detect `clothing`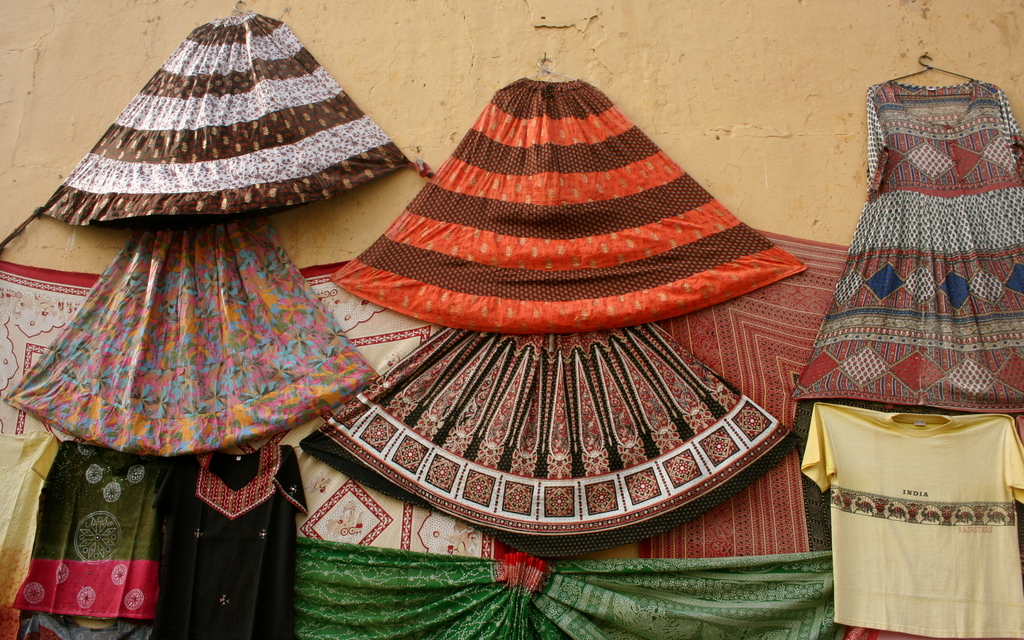
[326, 74, 810, 337]
